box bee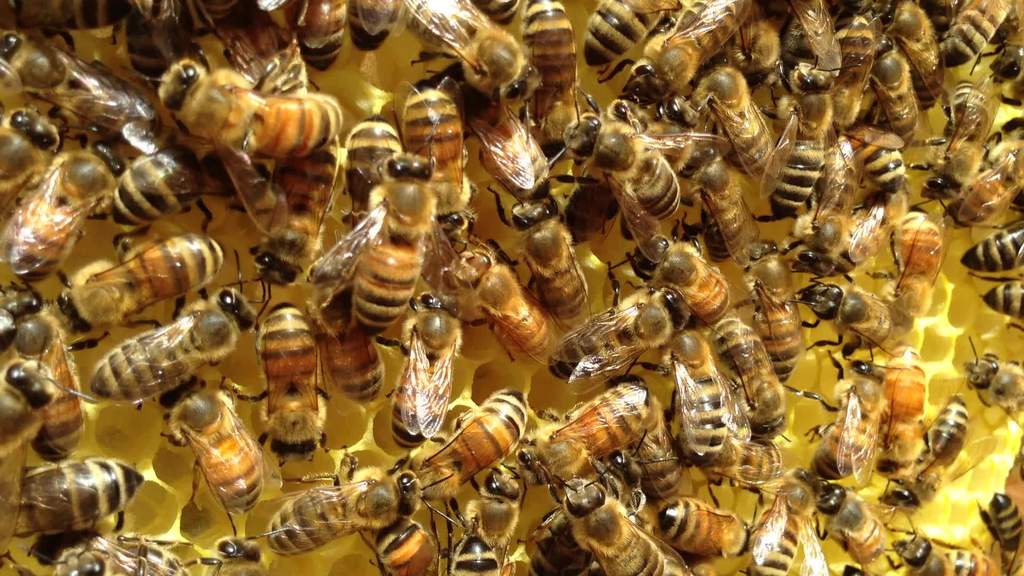
pyautogui.locateOnScreen(376, 365, 538, 536)
